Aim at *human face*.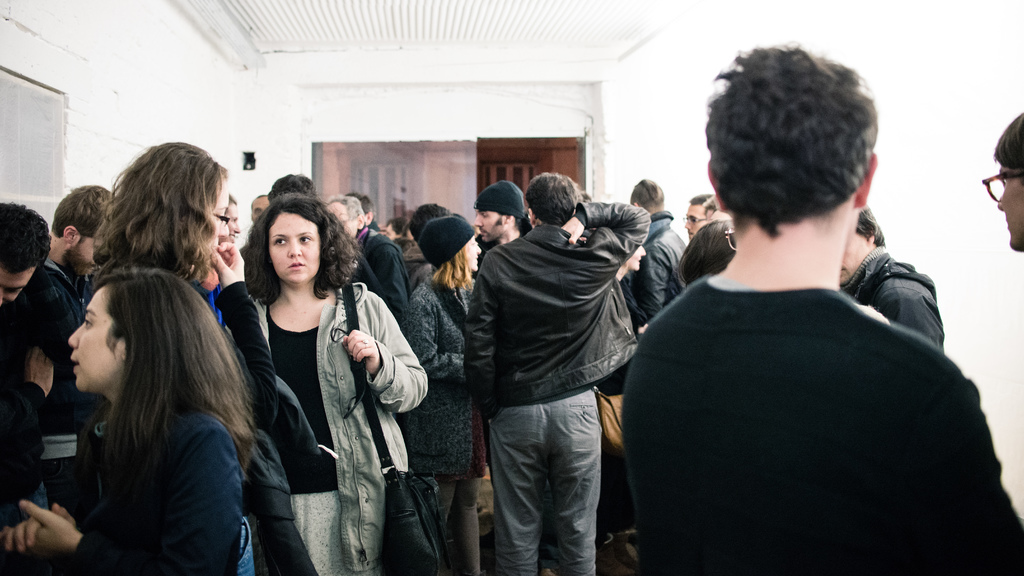
Aimed at <region>330, 203, 361, 242</region>.
